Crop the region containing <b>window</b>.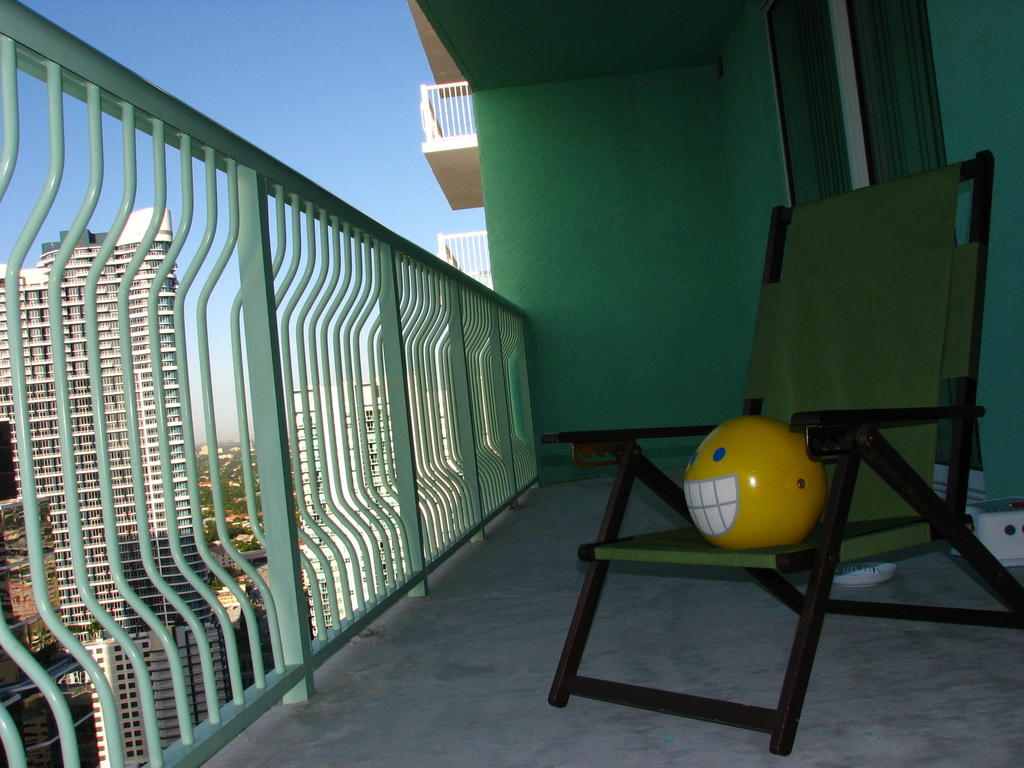
Crop region: crop(377, 543, 385, 556).
